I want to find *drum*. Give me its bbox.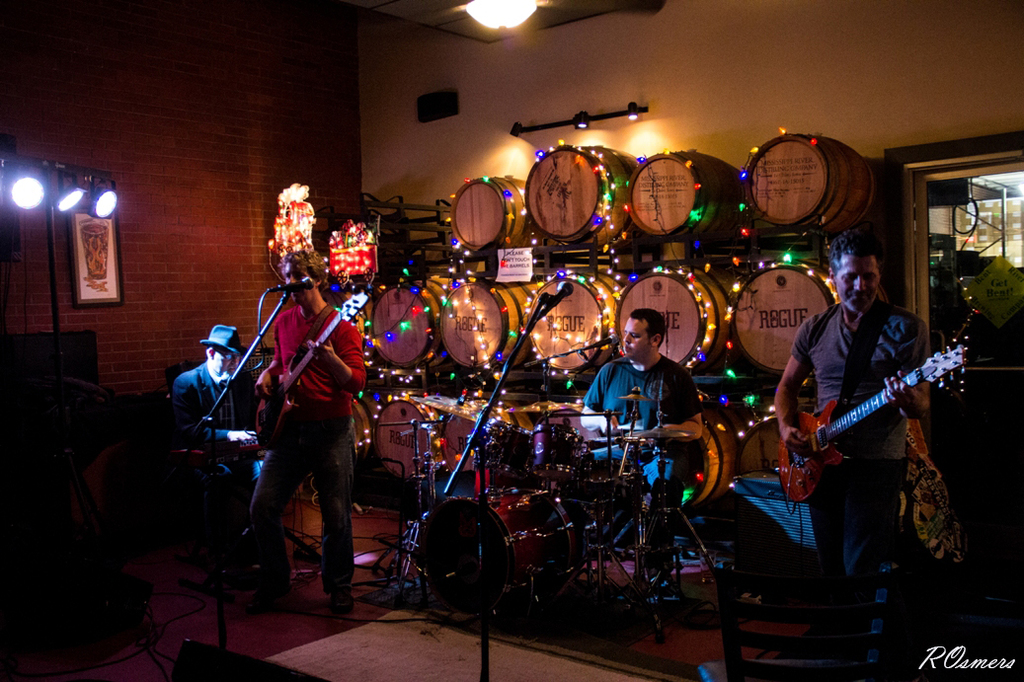
left=472, top=417, right=533, bottom=471.
